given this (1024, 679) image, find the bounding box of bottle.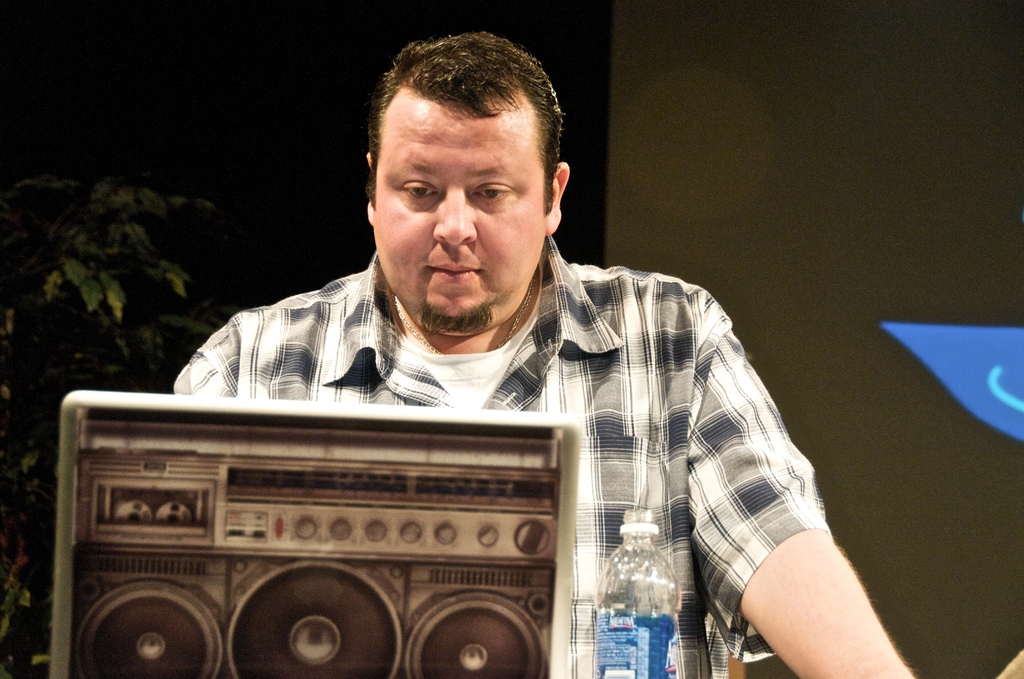
<region>594, 507, 687, 678</region>.
